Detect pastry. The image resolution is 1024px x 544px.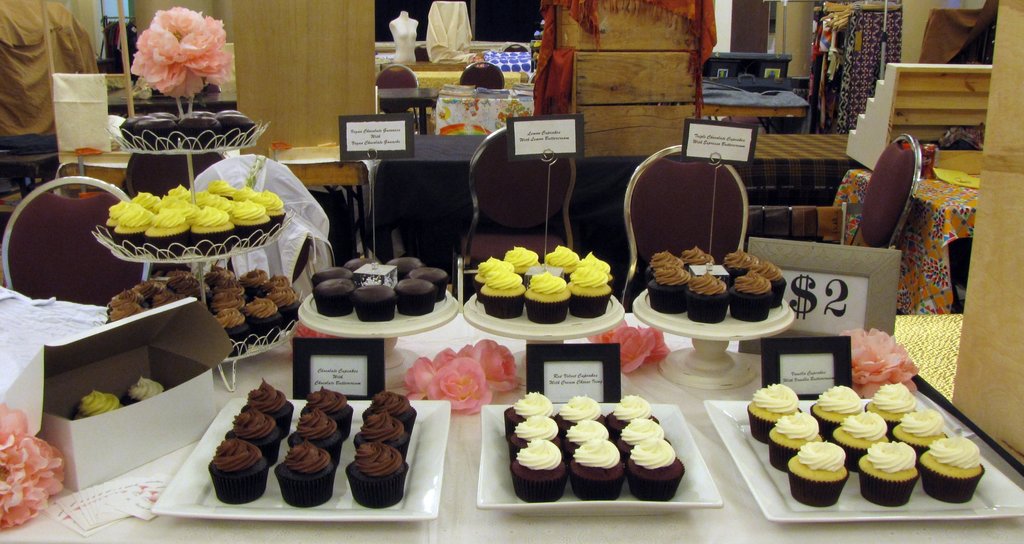
<bbox>250, 382, 294, 428</bbox>.
